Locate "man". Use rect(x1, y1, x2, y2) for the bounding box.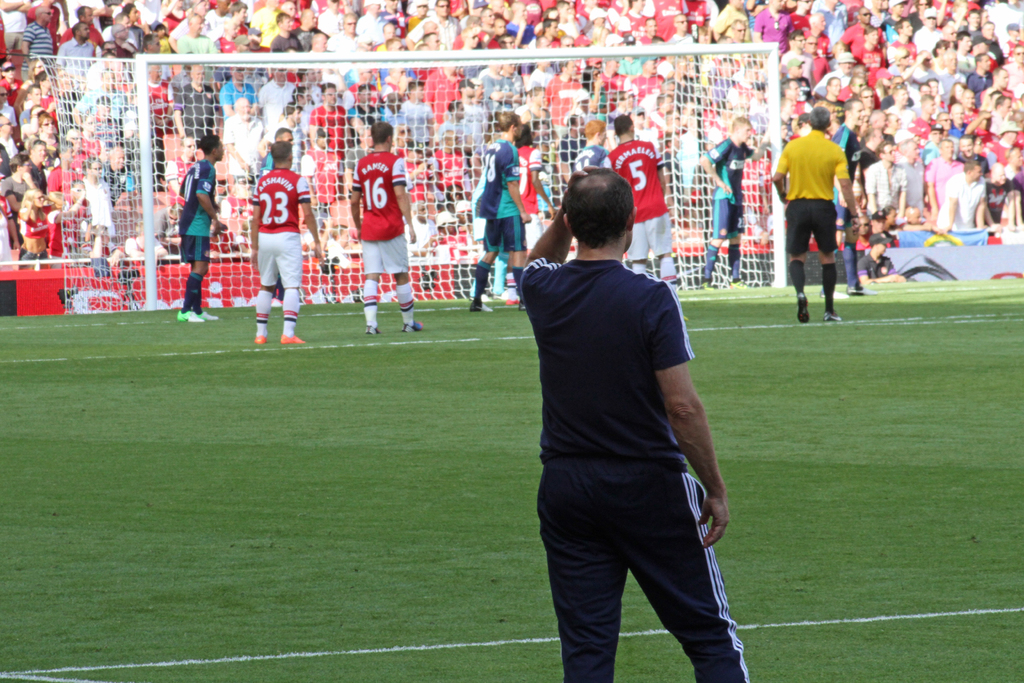
rect(470, 112, 530, 322).
